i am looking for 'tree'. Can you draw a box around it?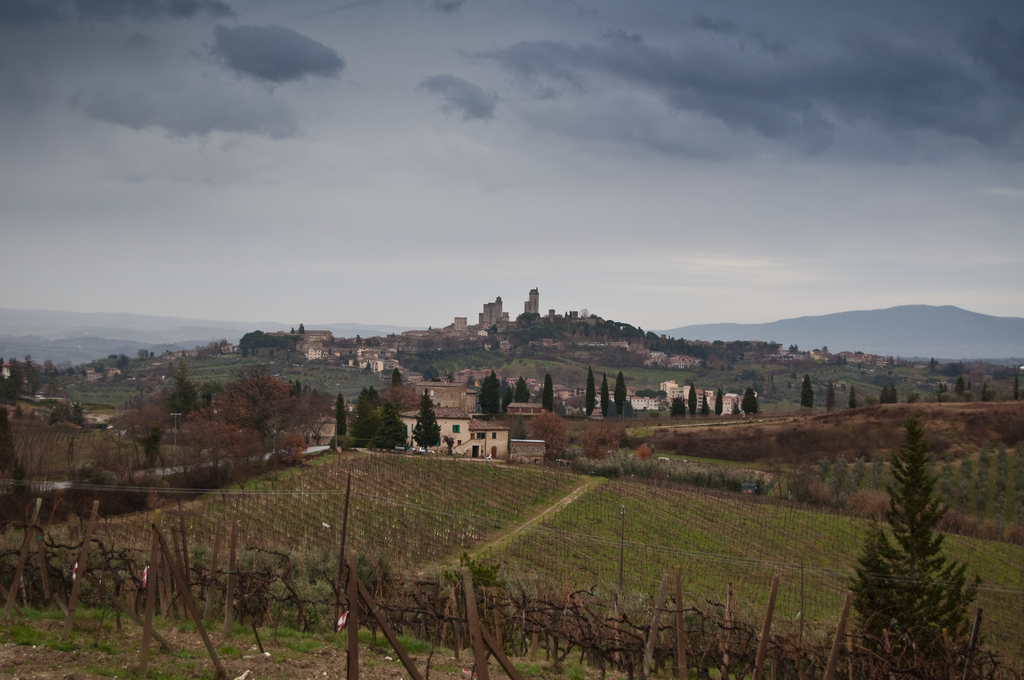
Sure, the bounding box is {"left": 412, "top": 391, "right": 444, "bottom": 448}.
